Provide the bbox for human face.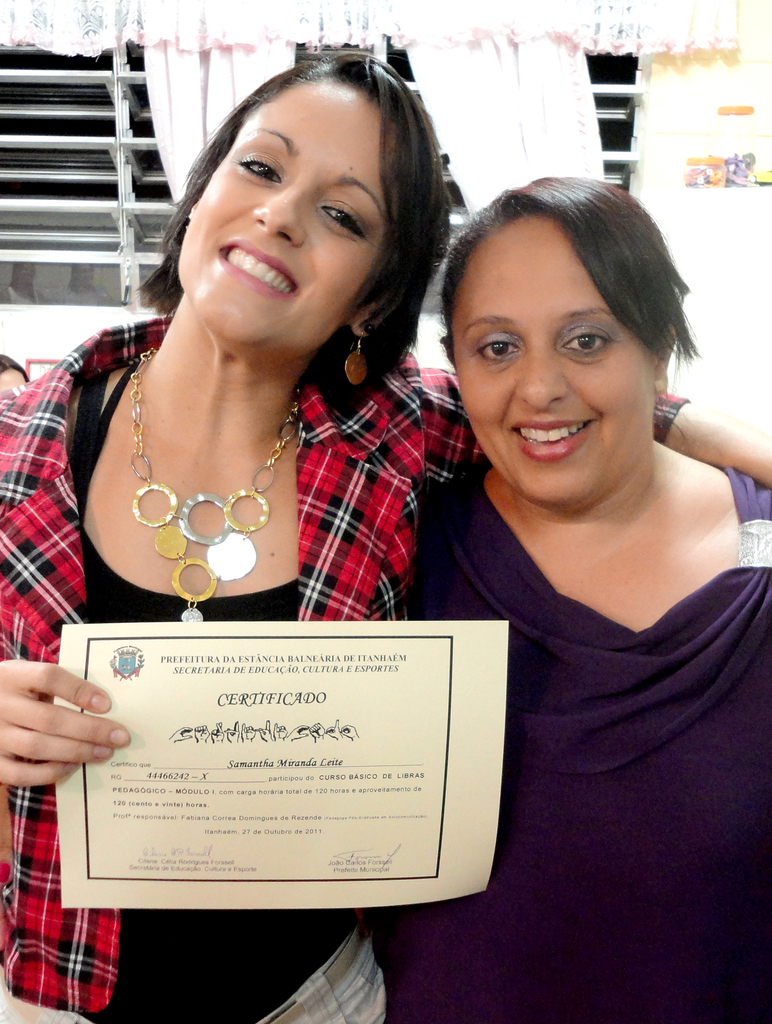
{"left": 175, "top": 83, "right": 387, "bottom": 345}.
